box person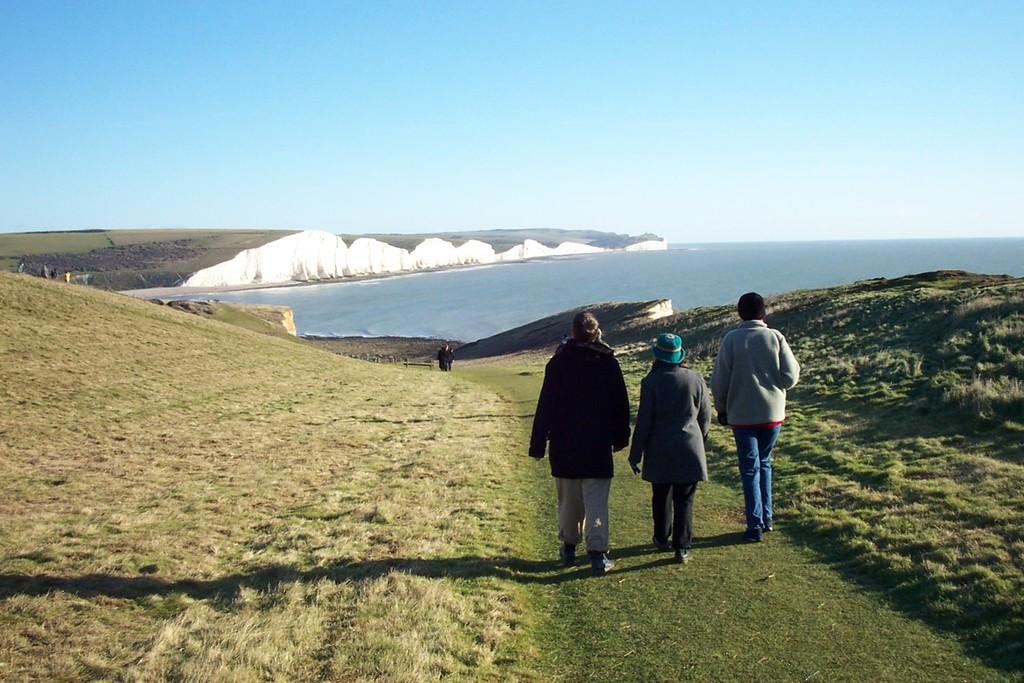
447, 347, 456, 368
